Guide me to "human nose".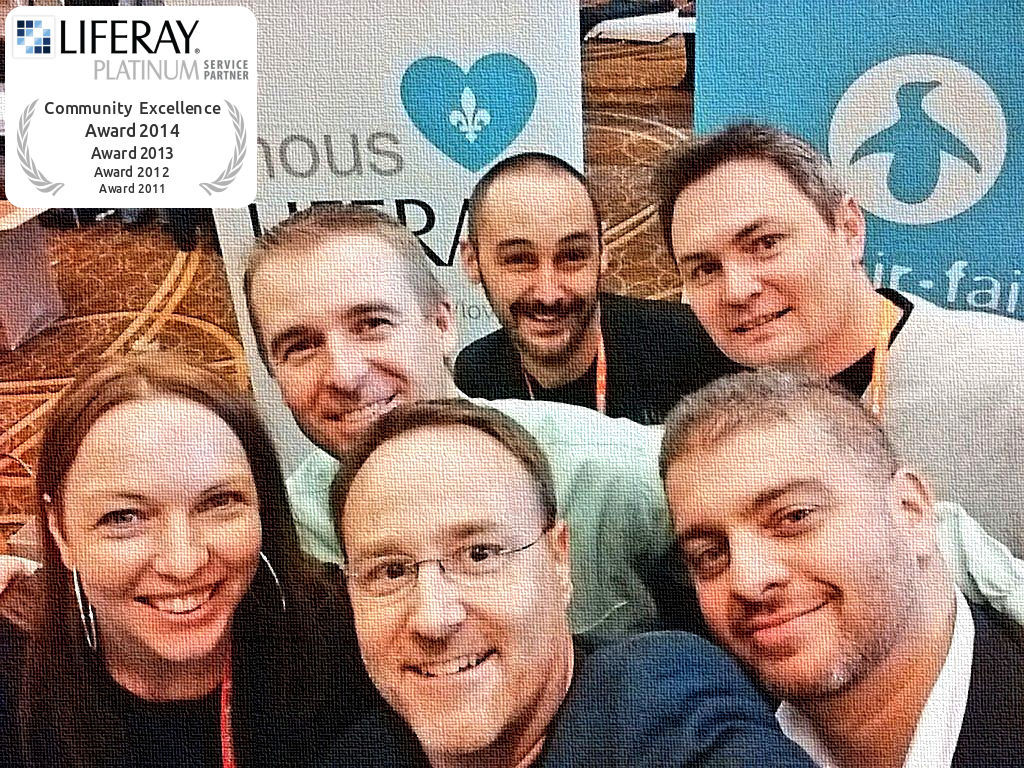
Guidance: crop(406, 556, 470, 635).
